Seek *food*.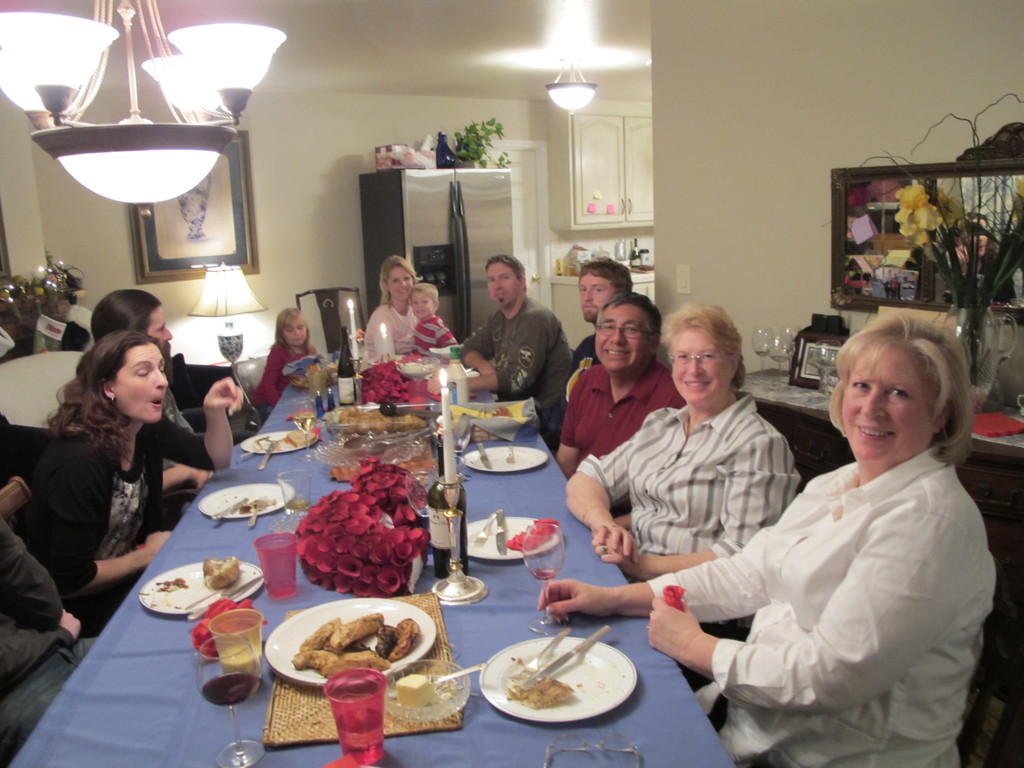
select_region(394, 673, 435, 705).
